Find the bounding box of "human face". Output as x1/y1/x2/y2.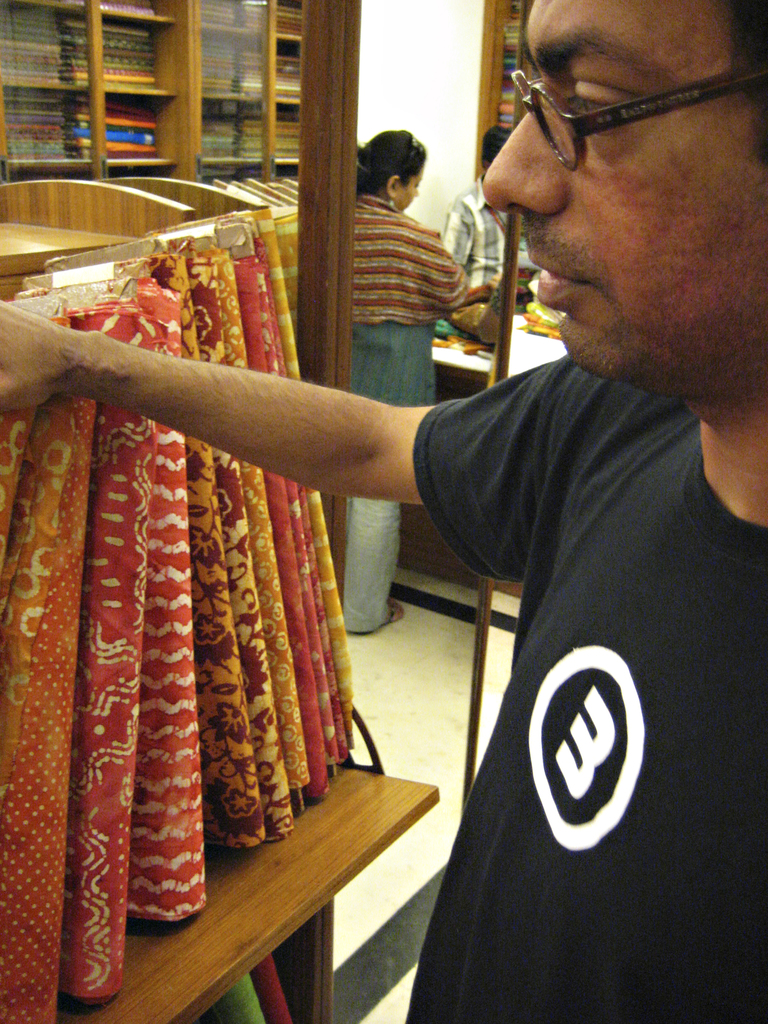
486/0/767/383.
